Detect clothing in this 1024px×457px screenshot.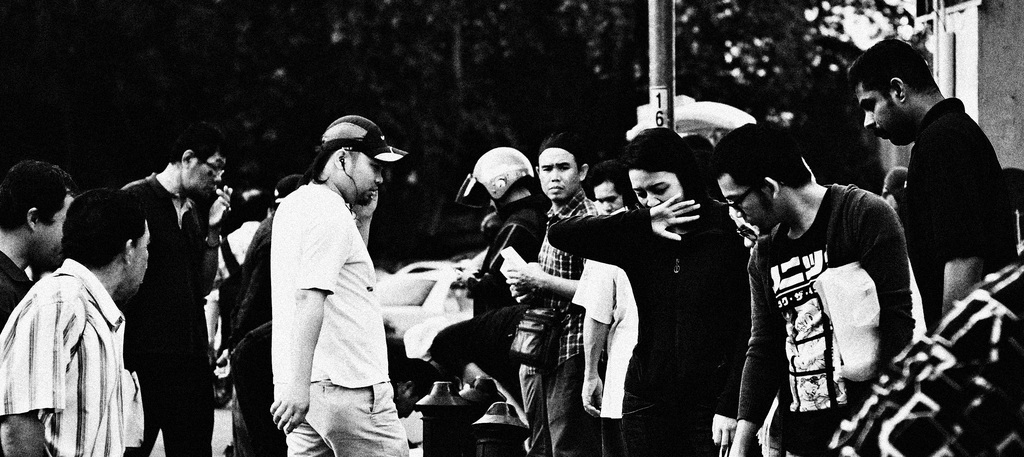
Detection: (734, 179, 910, 454).
